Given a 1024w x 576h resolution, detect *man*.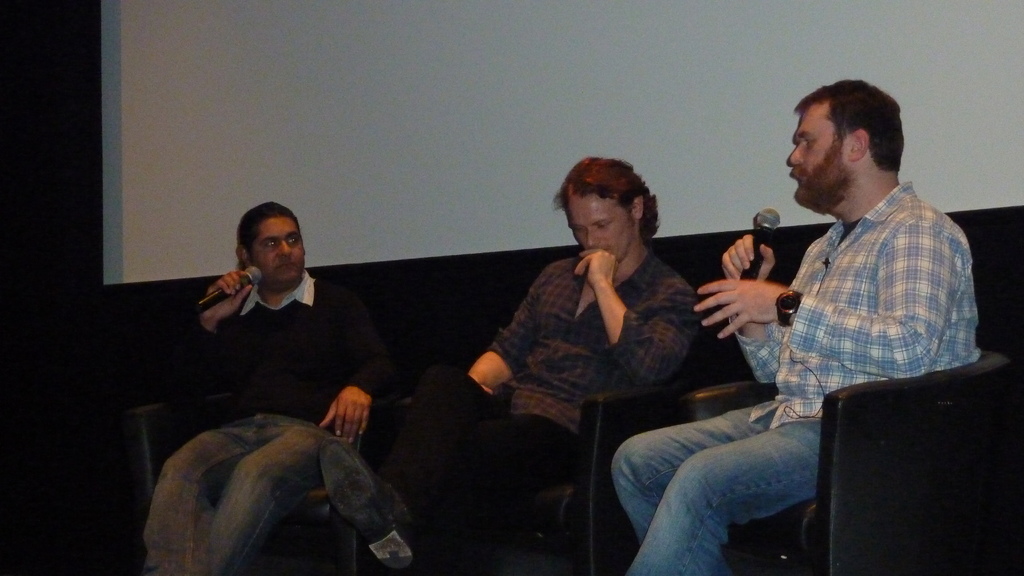
x1=166 y1=201 x2=401 y2=502.
